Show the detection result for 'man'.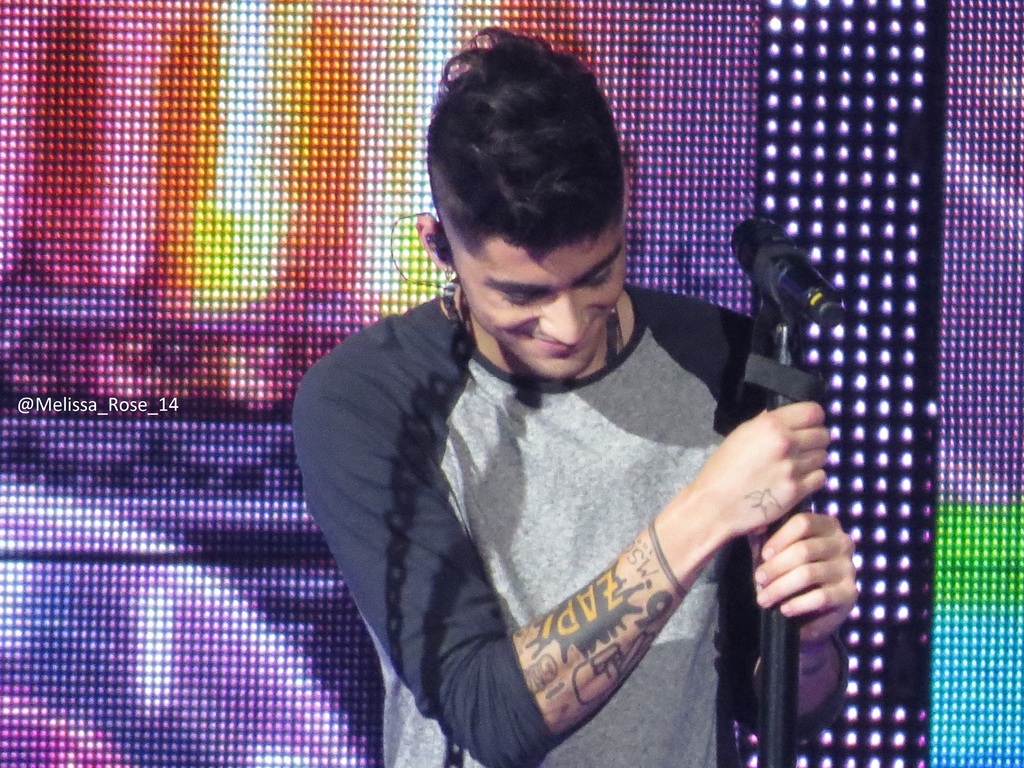
{"x1": 250, "y1": 104, "x2": 901, "y2": 767}.
